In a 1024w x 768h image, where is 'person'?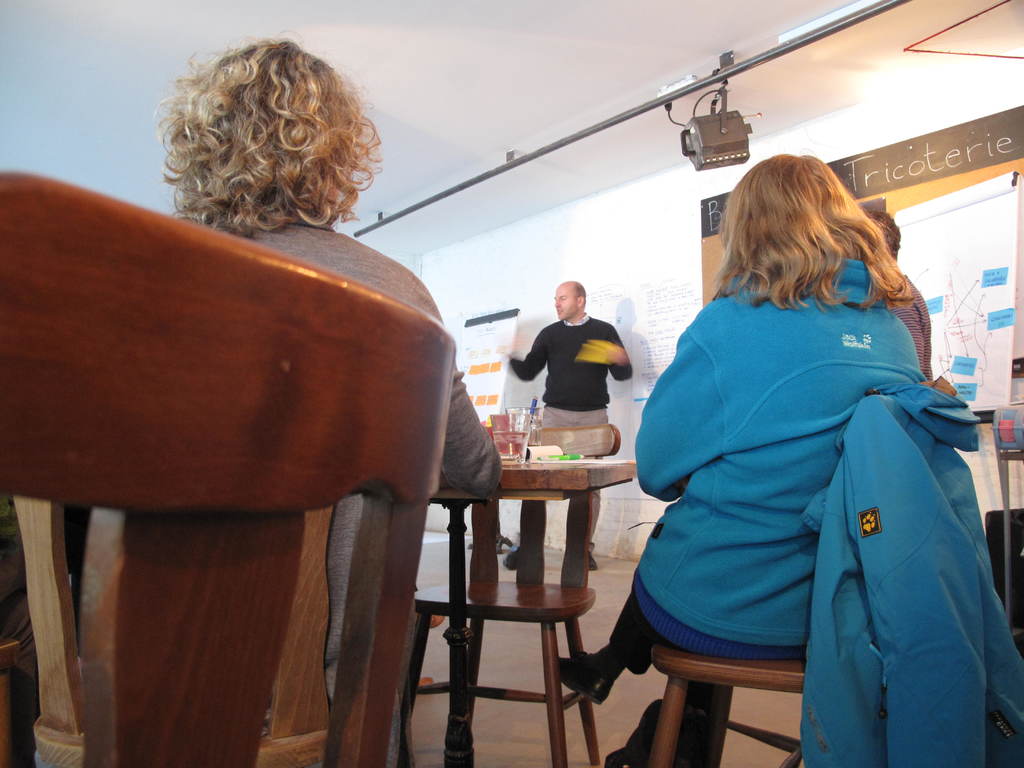
147/33/514/767.
